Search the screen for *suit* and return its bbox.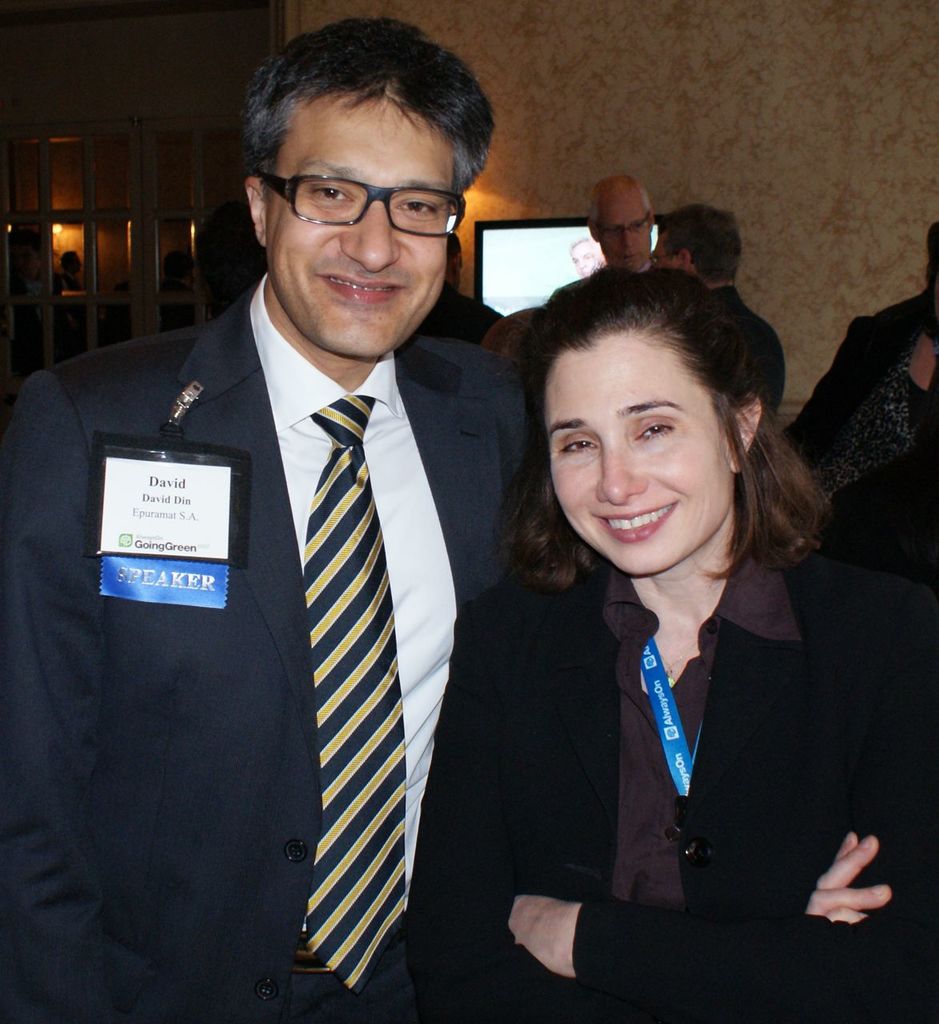
Found: l=0, t=270, r=517, b=1023.
